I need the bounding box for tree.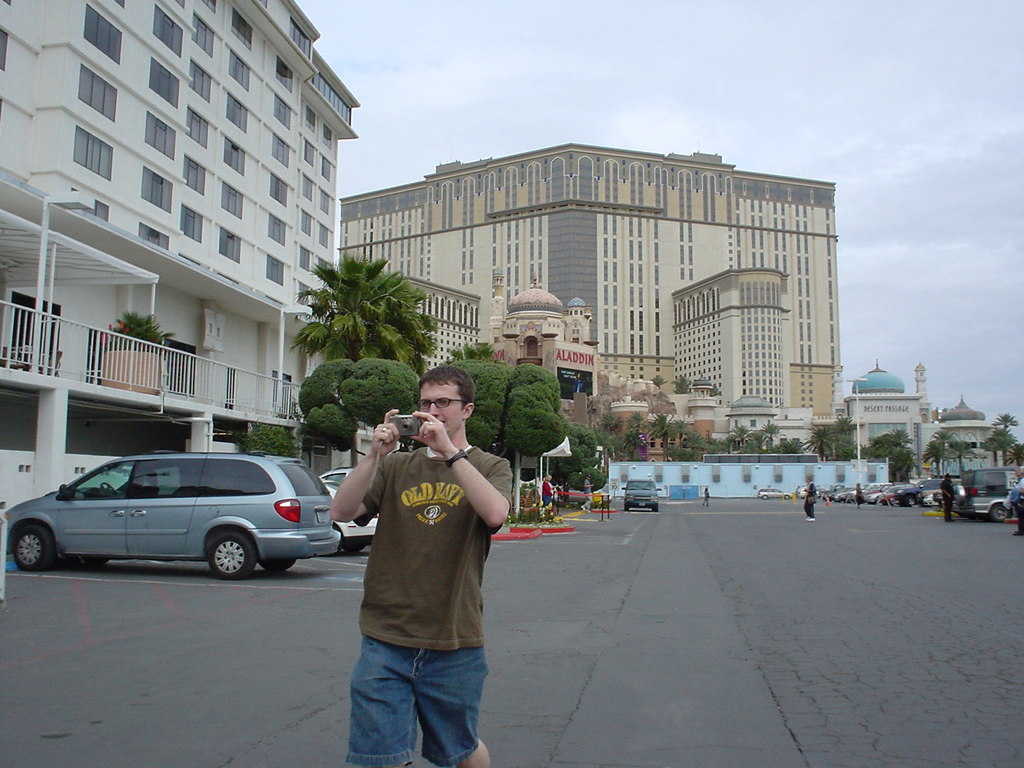
Here it is: bbox=[304, 357, 364, 424].
